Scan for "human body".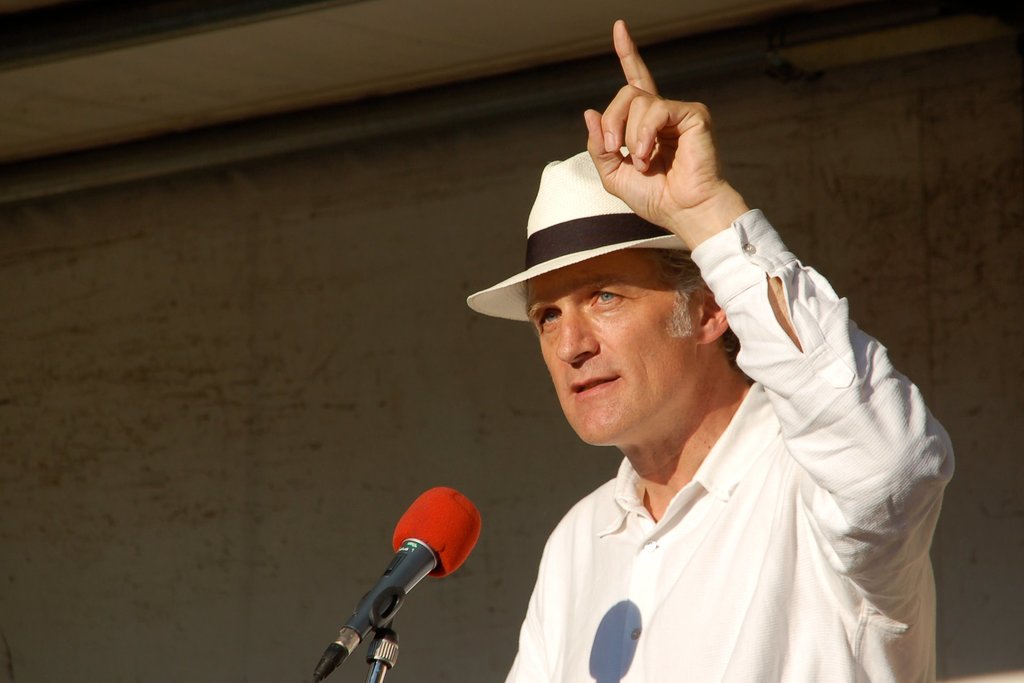
Scan result: box(482, 115, 943, 682).
